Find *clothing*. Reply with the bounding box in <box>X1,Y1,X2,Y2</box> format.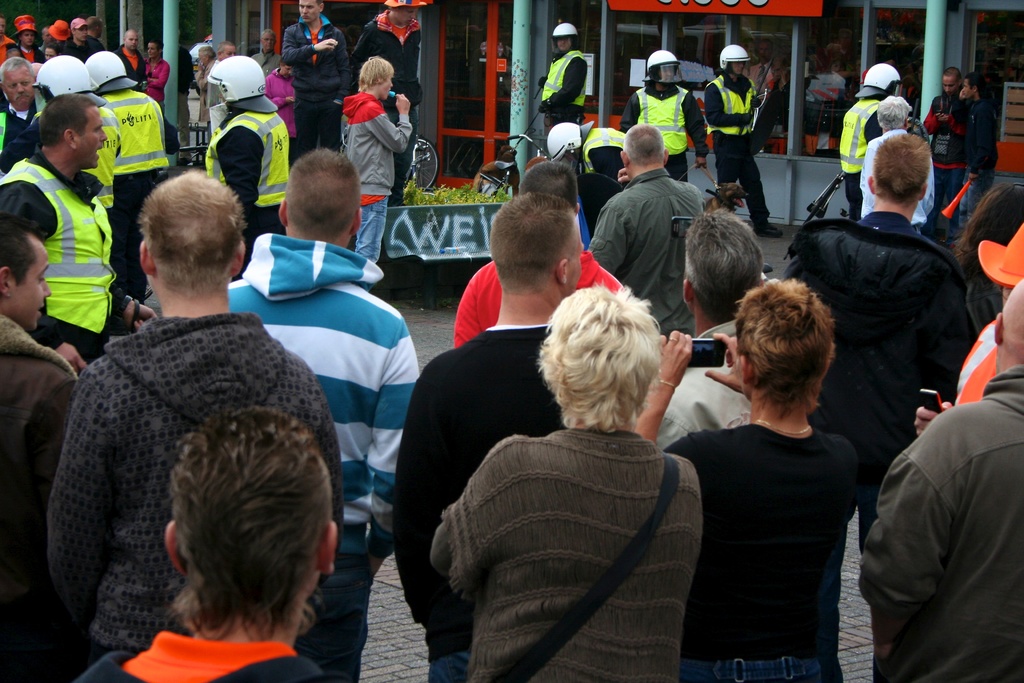
<box>838,99,886,224</box>.
